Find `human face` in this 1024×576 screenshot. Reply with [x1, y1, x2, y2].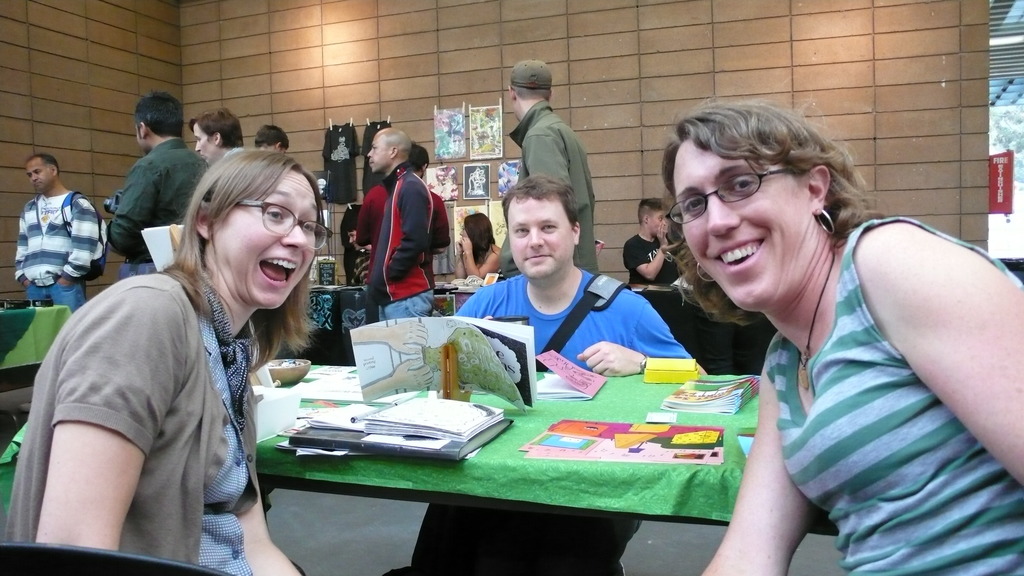
[210, 166, 315, 319].
